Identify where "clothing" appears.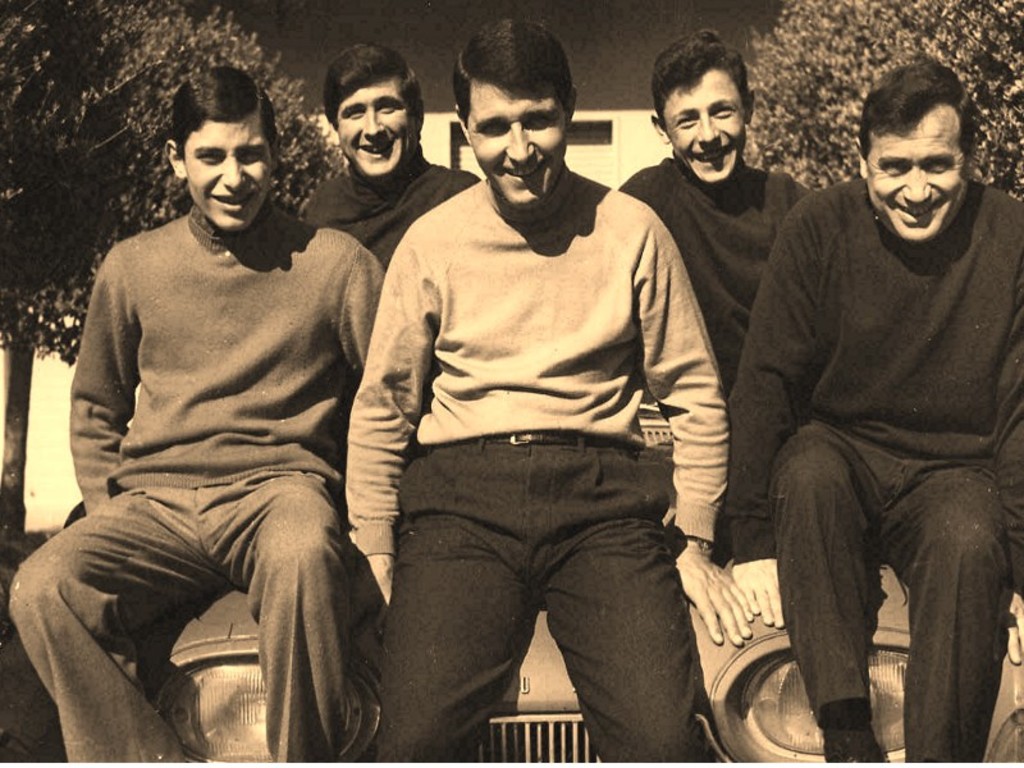
Appears at 719:173:1023:767.
